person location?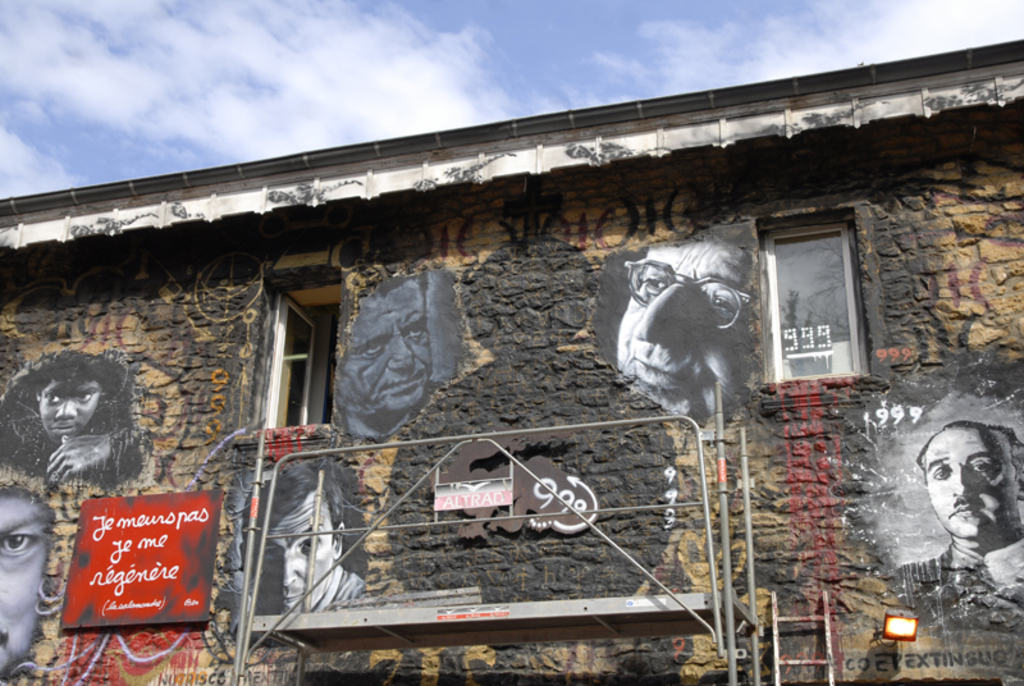
(0,357,123,486)
